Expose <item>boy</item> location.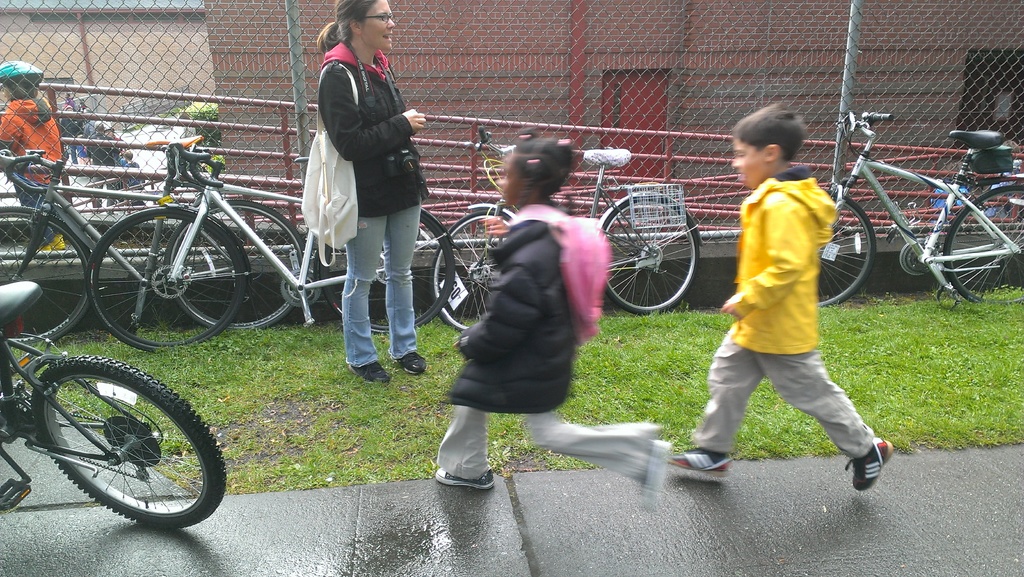
Exposed at locate(122, 150, 144, 206).
